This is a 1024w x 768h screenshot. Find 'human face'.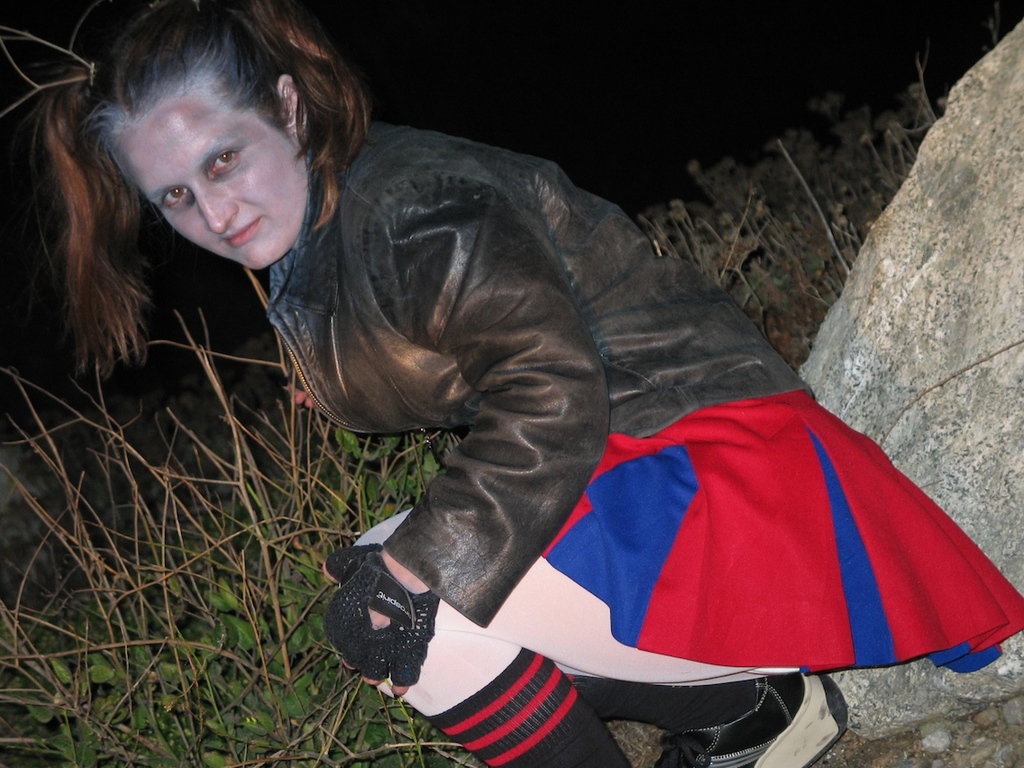
Bounding box: bbox(104, 94, 321, 271).
